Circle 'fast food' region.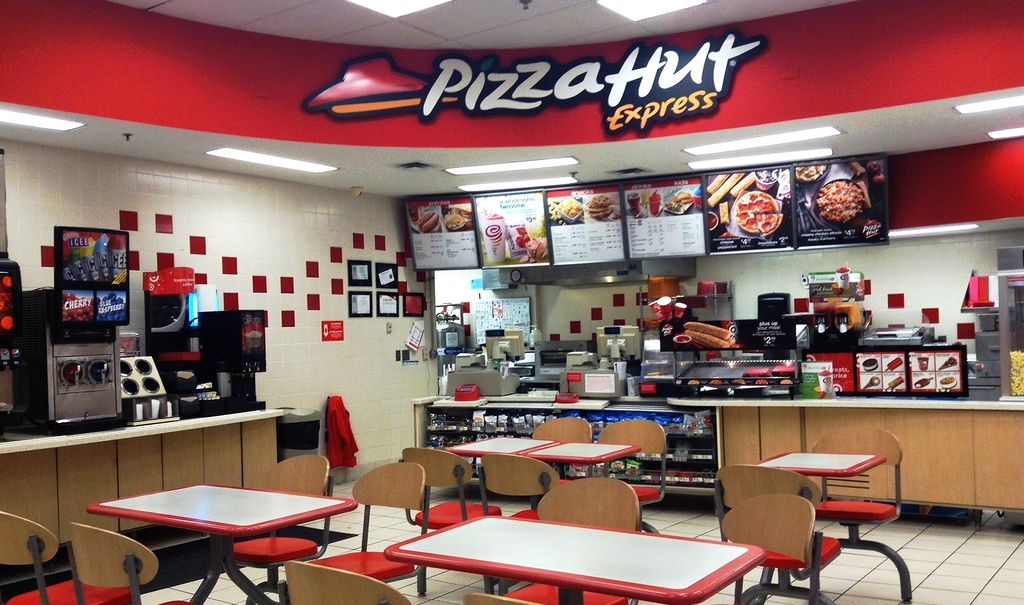
Region: [706,172,747,208].
